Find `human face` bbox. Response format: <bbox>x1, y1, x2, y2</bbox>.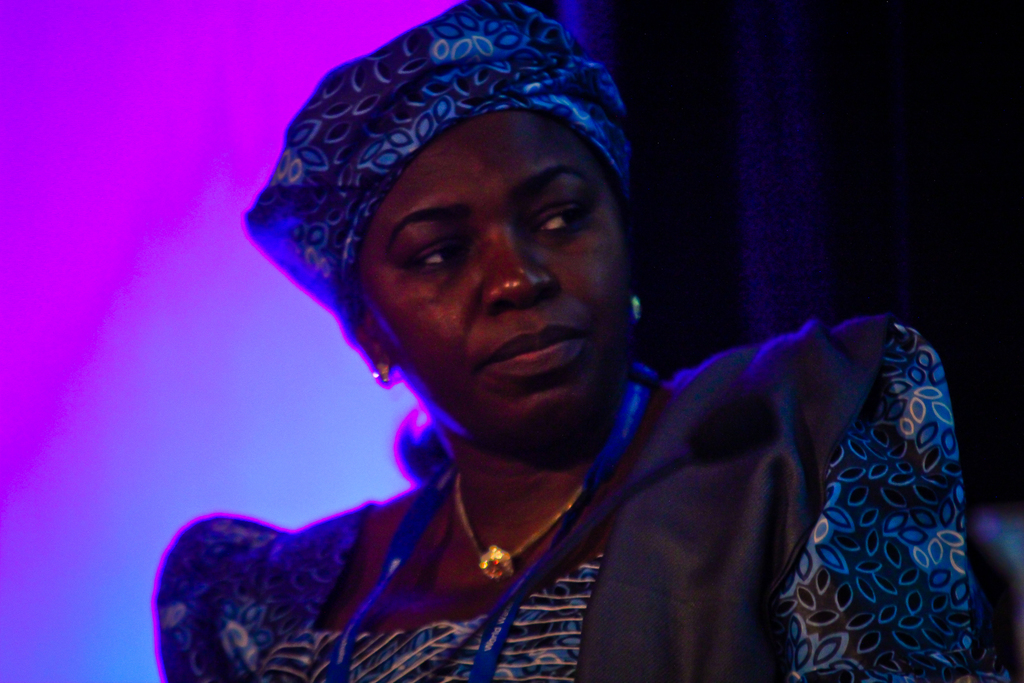
<bbox>365, 127, 645, 432</bbox>.
